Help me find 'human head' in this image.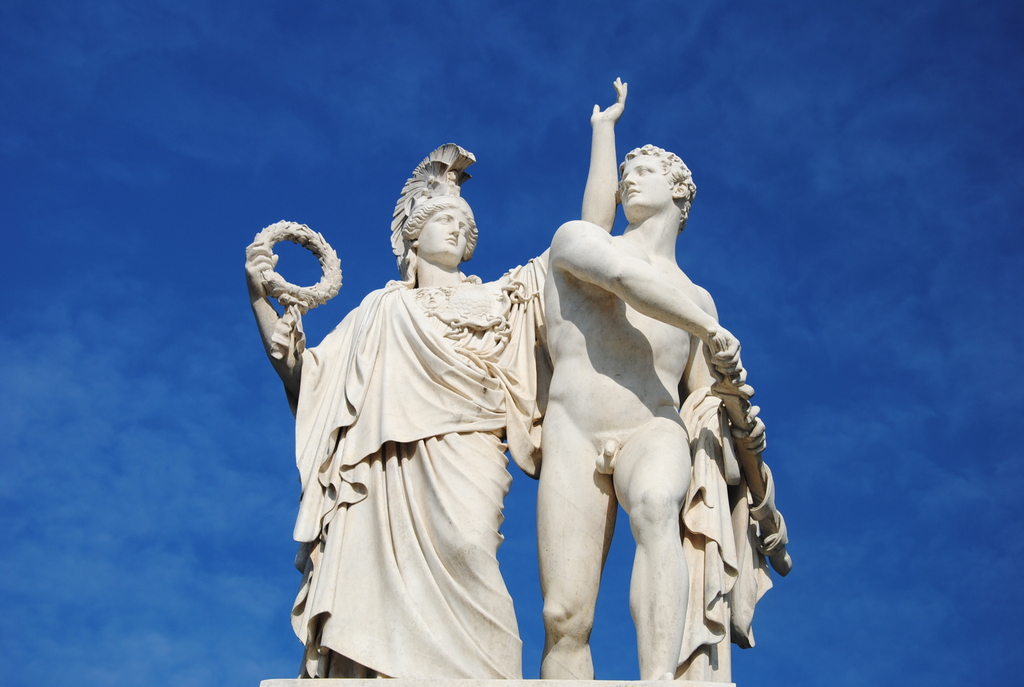
Found it: pyautogui.locateOnScreen(614, 134, 694, 235).
